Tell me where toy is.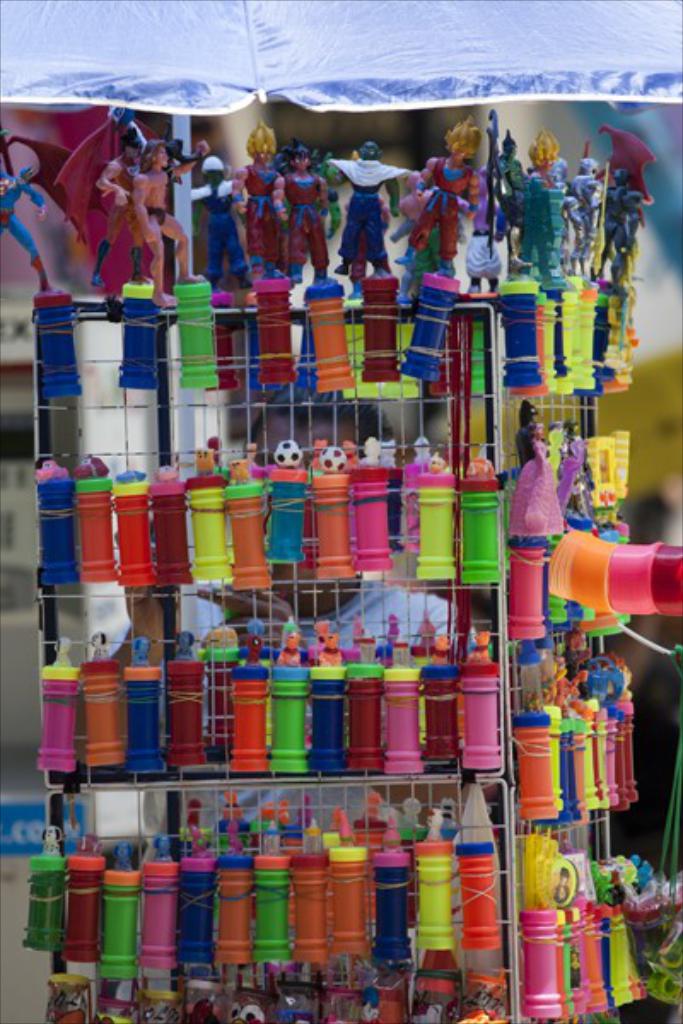
toy is at [left=454, top=203, right=500, bottom=399].
